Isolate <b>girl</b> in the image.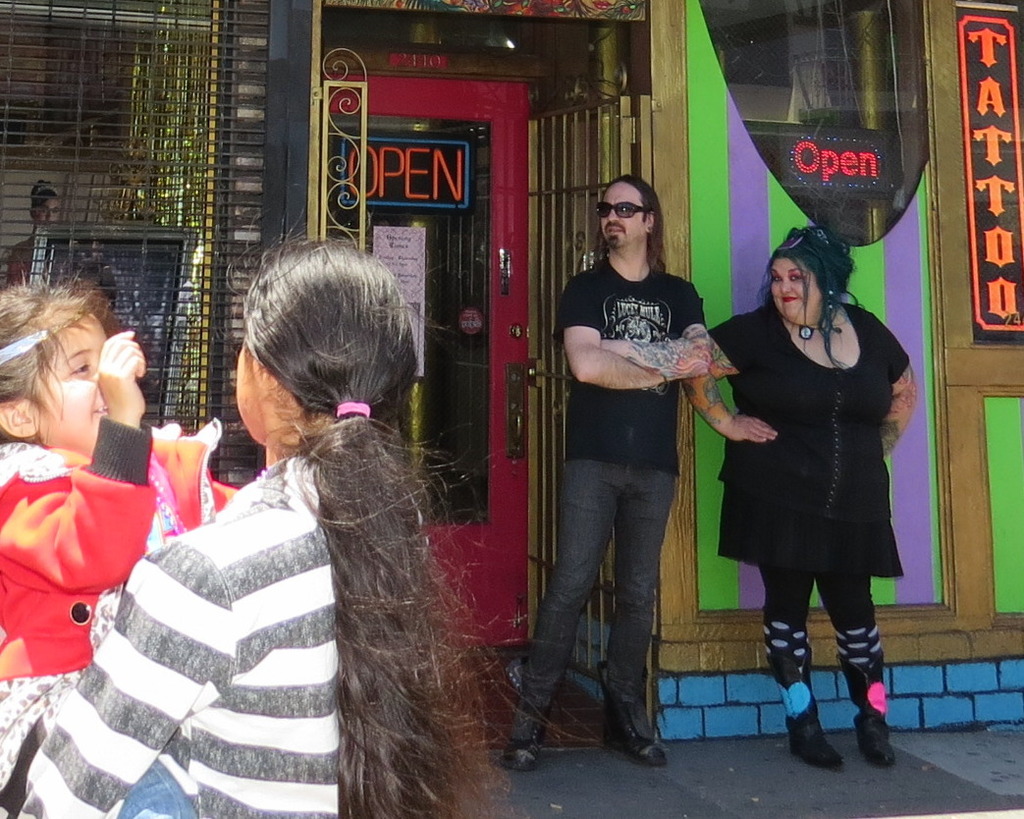
Isolated region: {"x1": 17, "y1": 195, "x2": 604, "y2": 818}.
